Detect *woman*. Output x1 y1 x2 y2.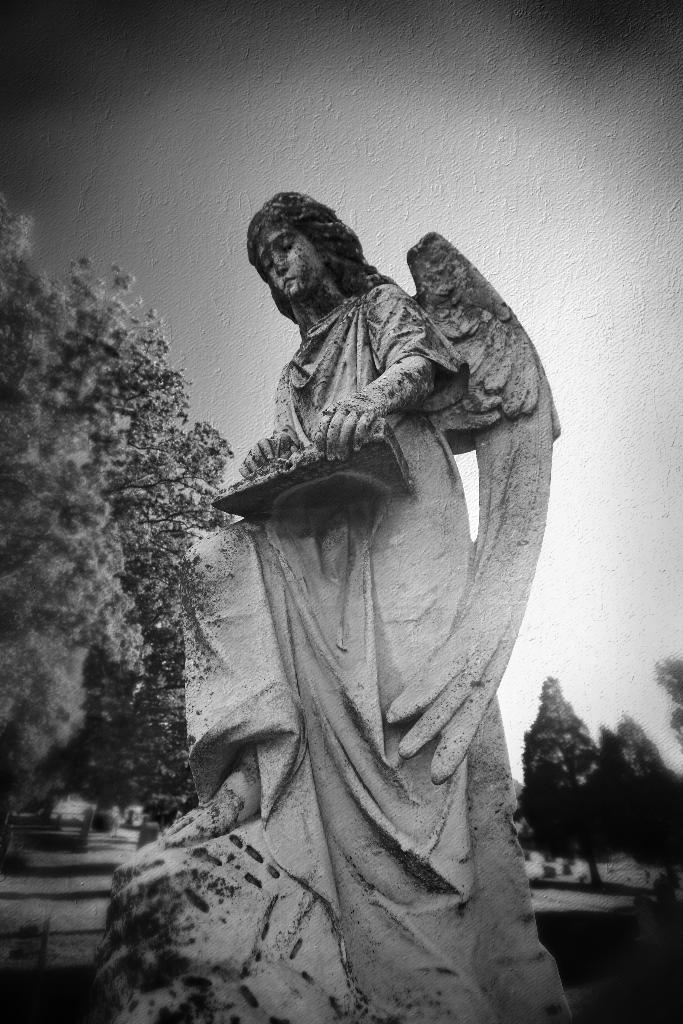
155 168 565 981.
